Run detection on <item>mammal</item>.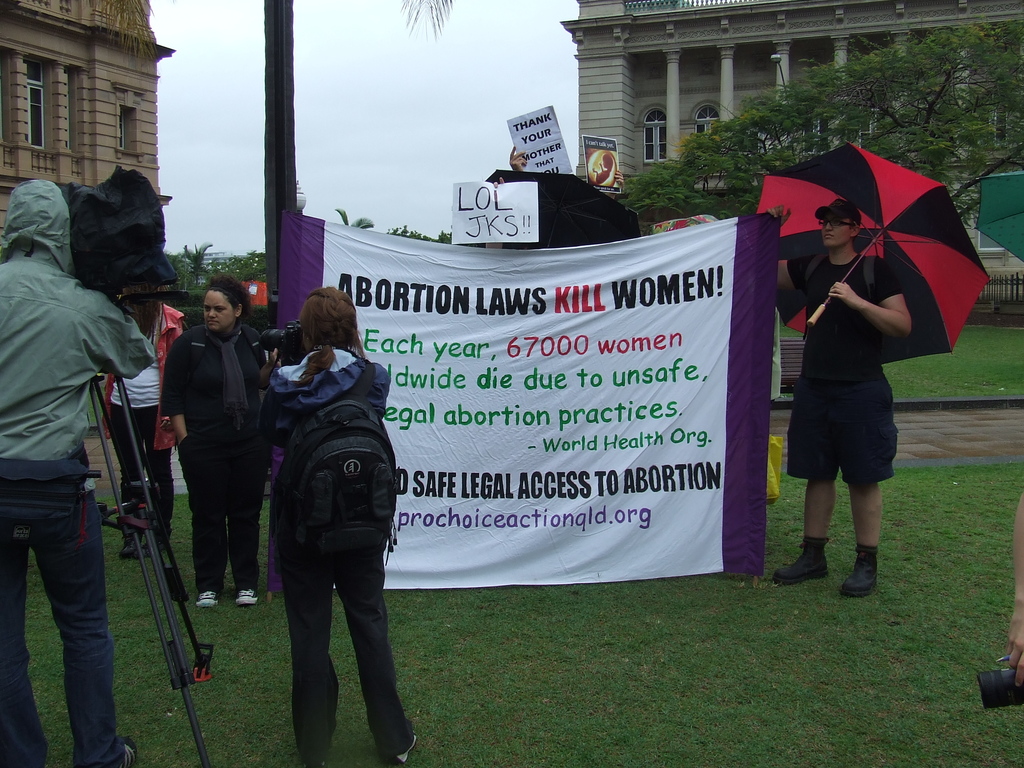
Result: 612 166 625 184.
